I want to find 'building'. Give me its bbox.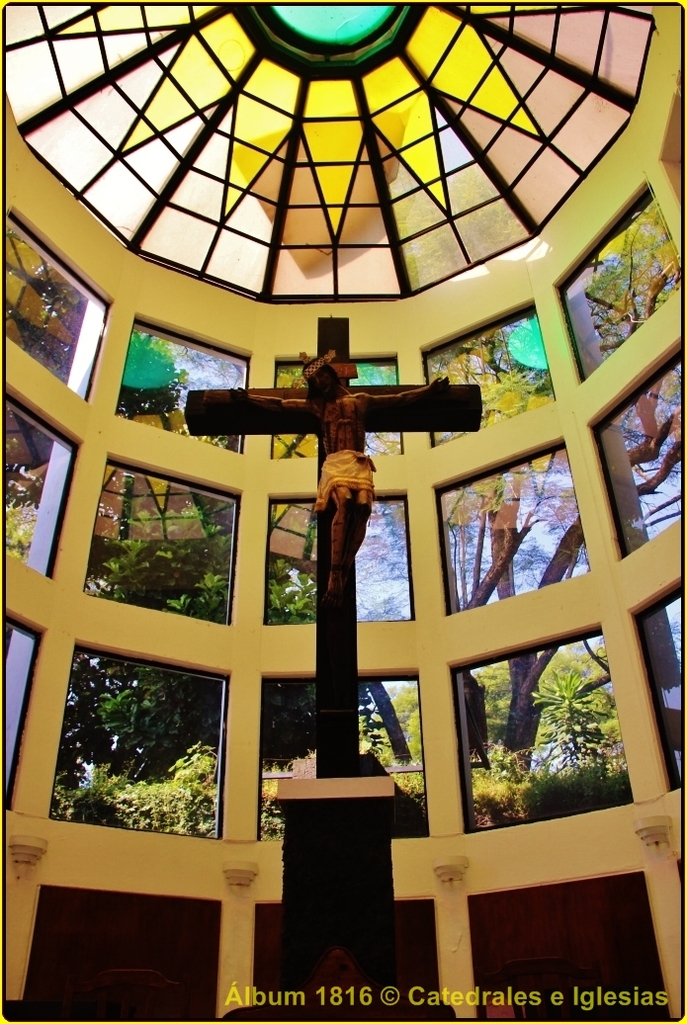
(left=0, top=2, right=686, bottom=1017).
